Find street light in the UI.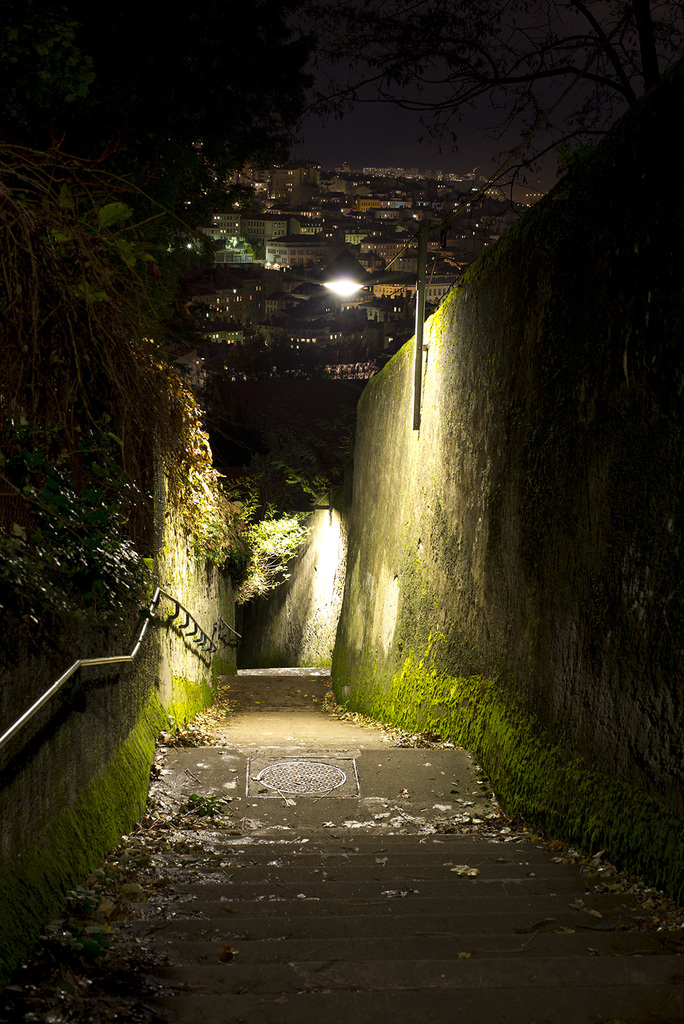
UI element at 309/266/434/420.
